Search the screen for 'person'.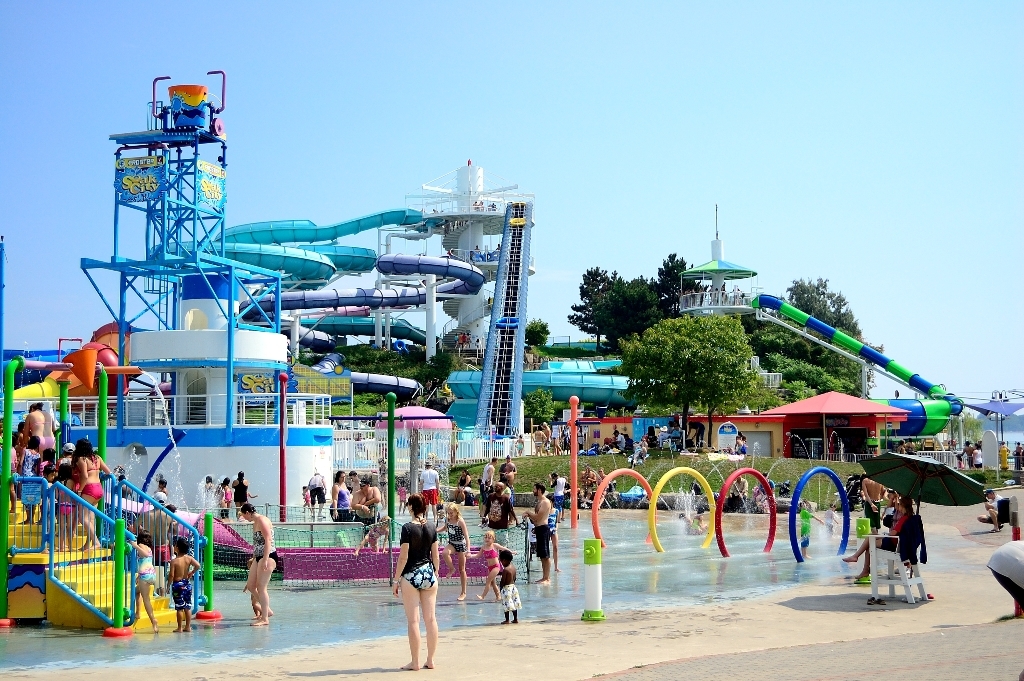
Found at rect(500, 456, 519, 505).
